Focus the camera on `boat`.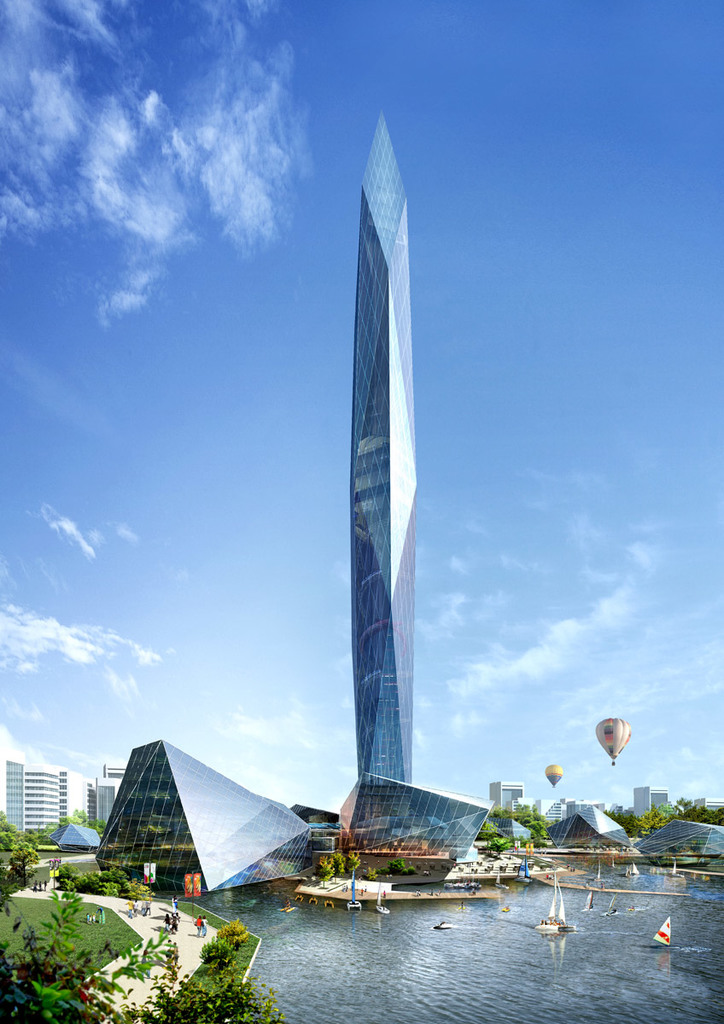
Focus region: 578:891:593:914.
